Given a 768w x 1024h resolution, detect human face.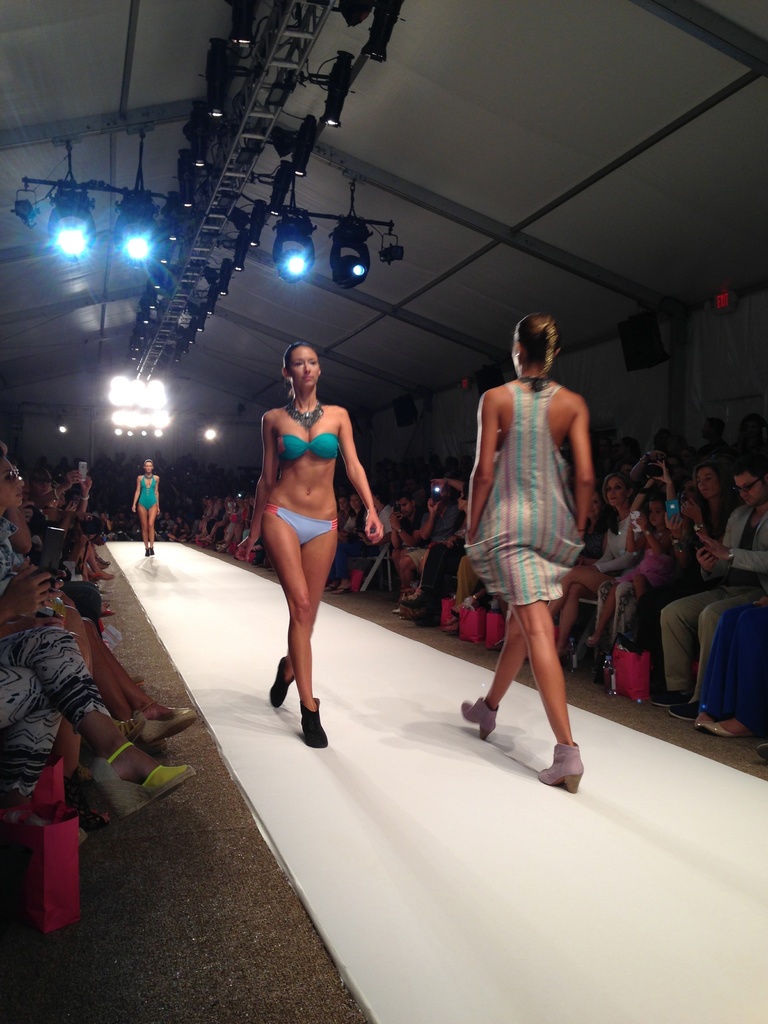
bbox=(0, 460, 24, 508).
